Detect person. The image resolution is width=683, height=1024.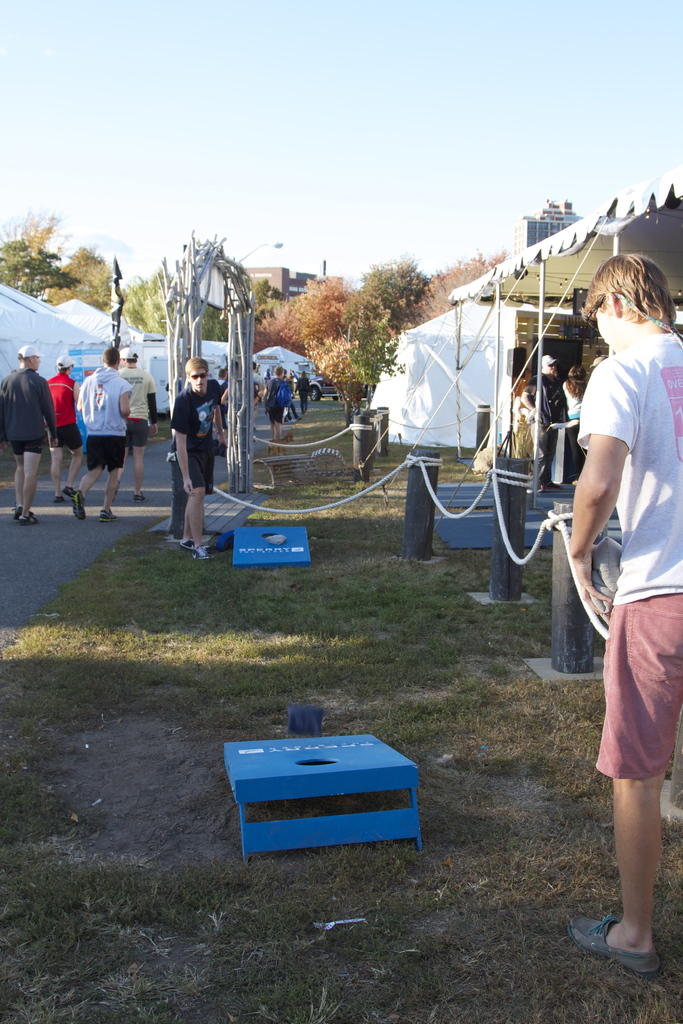
BBox(40, 349, 79, 502).
